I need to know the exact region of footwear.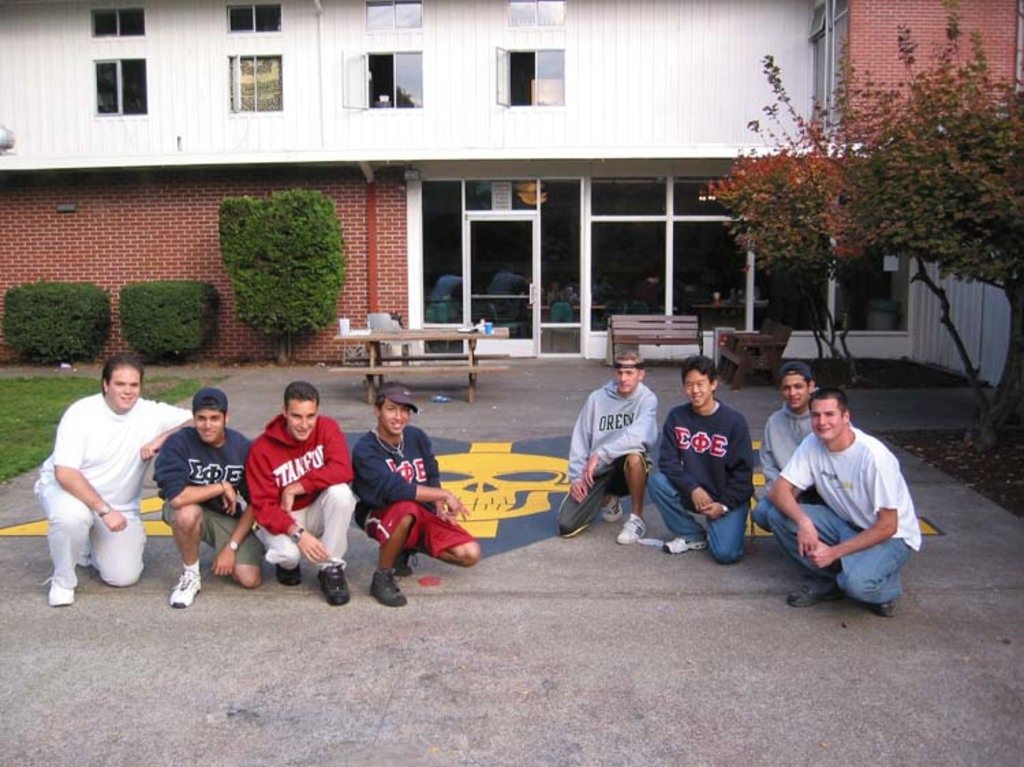
Region: [x1=314, y1=565, x2=347, y2=603].
